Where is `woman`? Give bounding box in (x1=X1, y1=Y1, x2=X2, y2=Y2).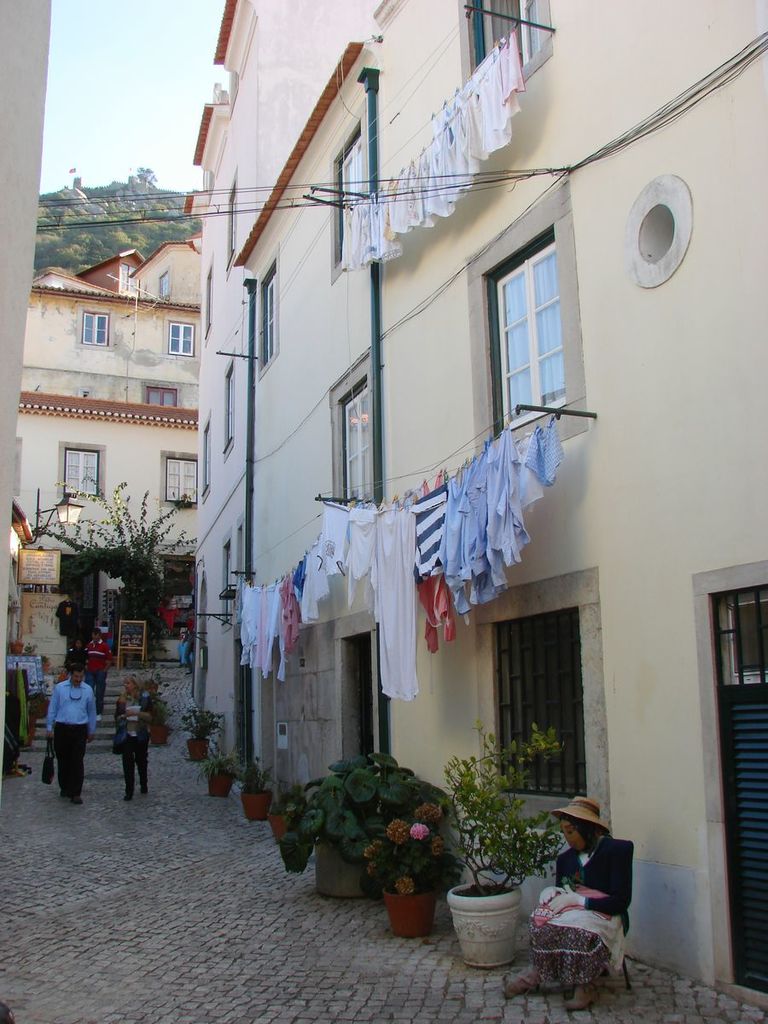
(x1=114, y1=674, x2=151, y2=800).
